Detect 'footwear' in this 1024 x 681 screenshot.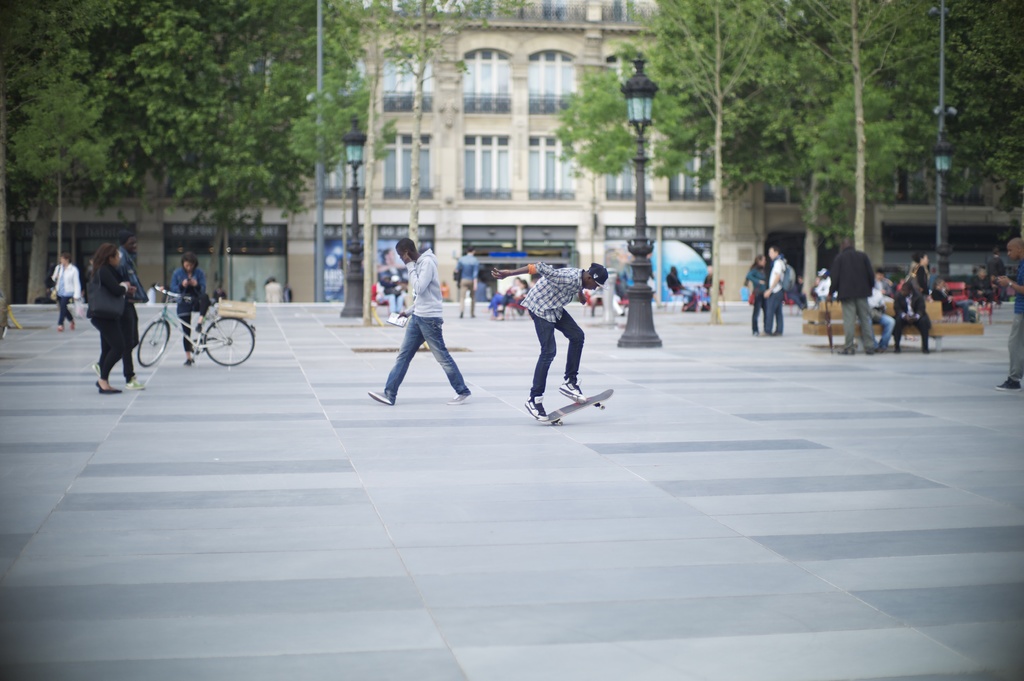
Detection: left=182, top=357, right=192, bottom=364.
